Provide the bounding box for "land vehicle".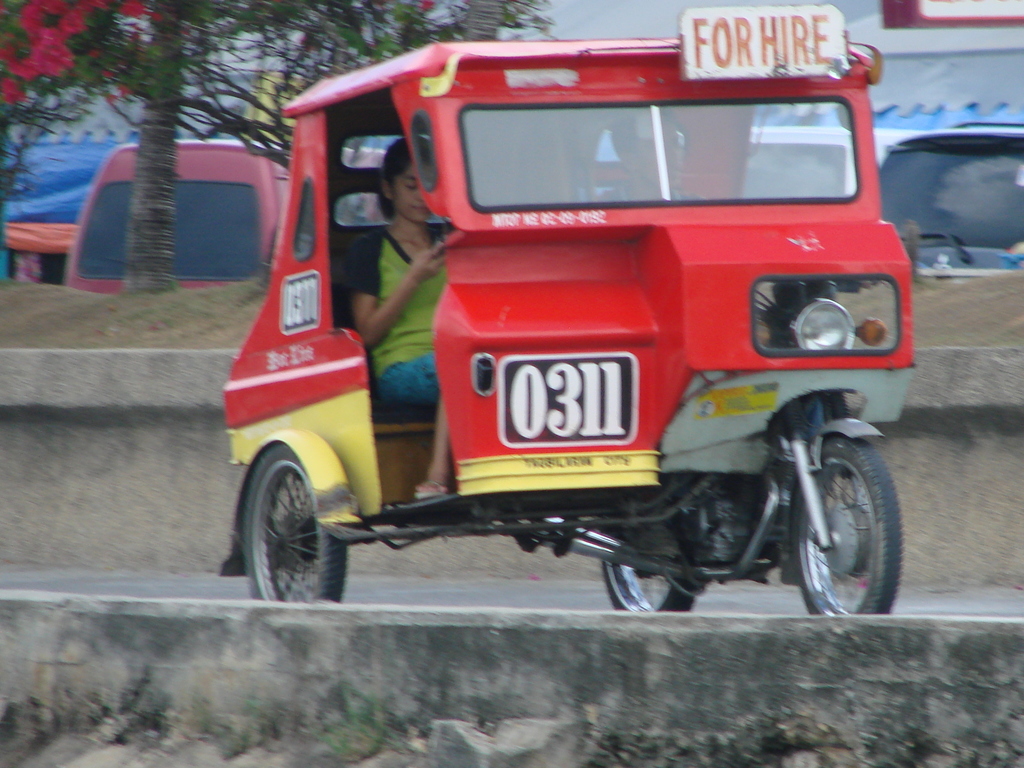
<bbox>236, 21, 908, 640</bbox>.
